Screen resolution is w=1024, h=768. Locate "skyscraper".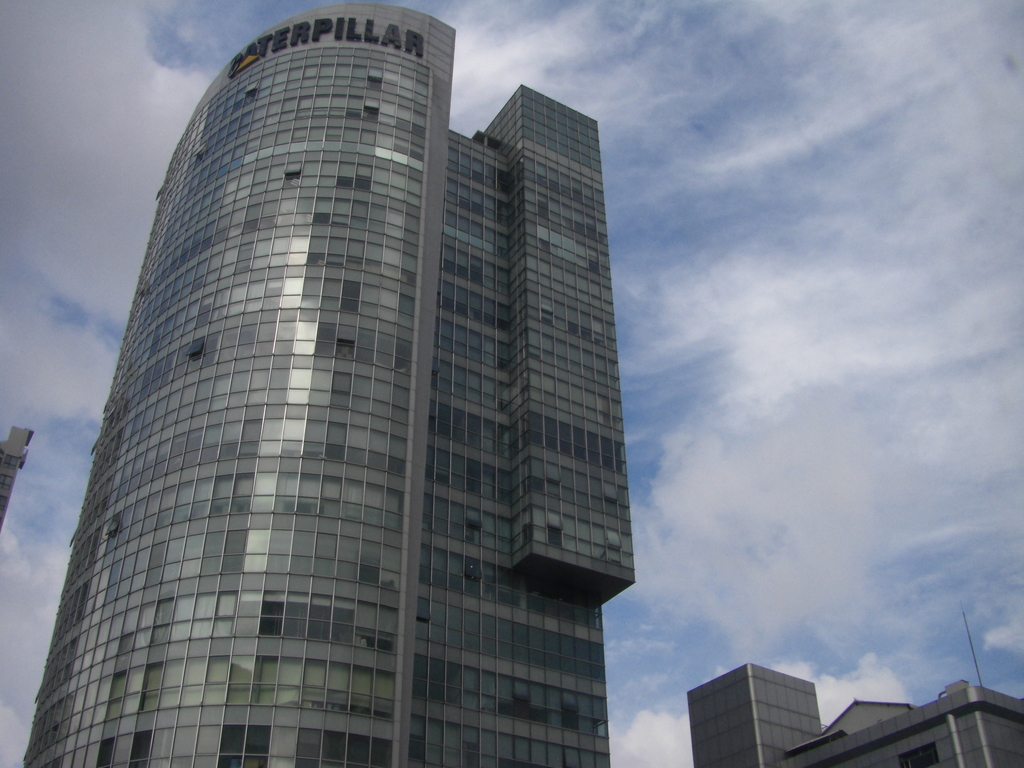
[19,0,643,767].
